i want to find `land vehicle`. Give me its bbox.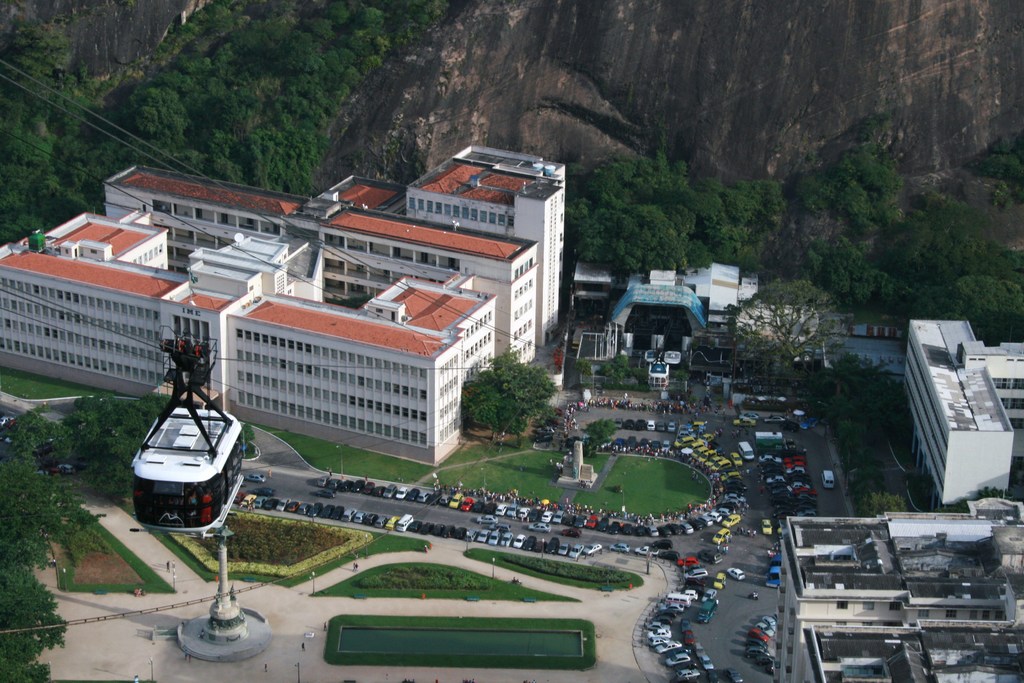
(left=475, top=514, right=497, bottom=525).
